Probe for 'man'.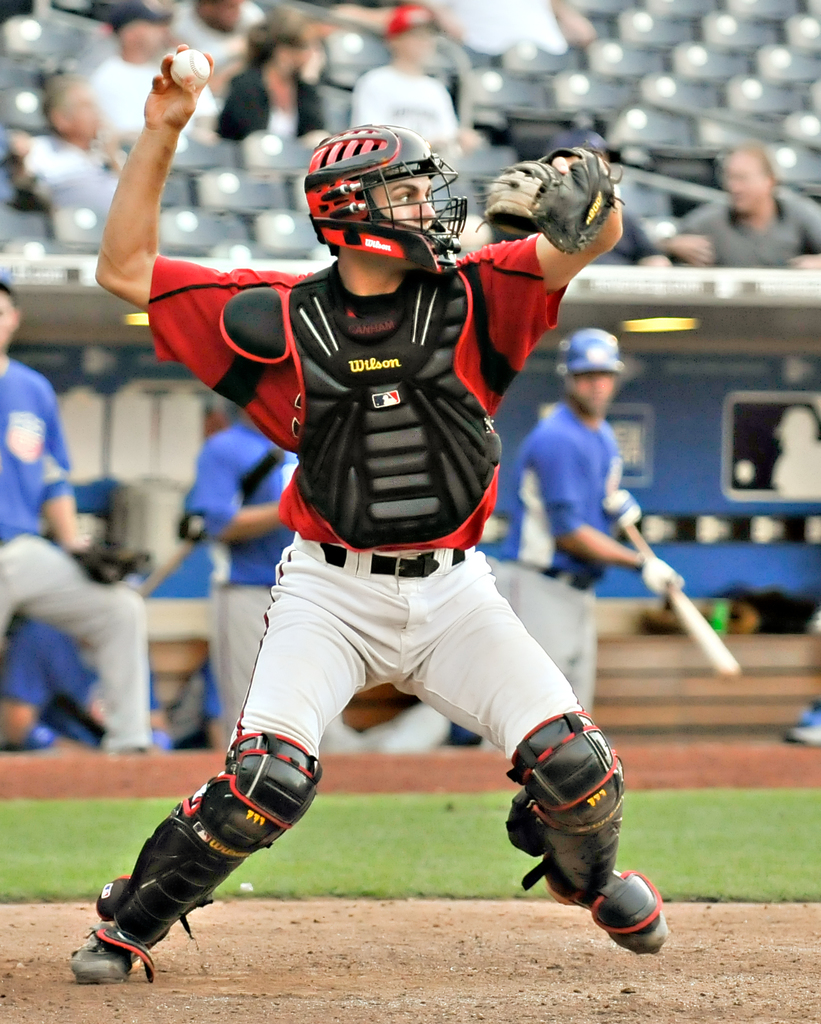
Probe result: (86,108,675,963).
